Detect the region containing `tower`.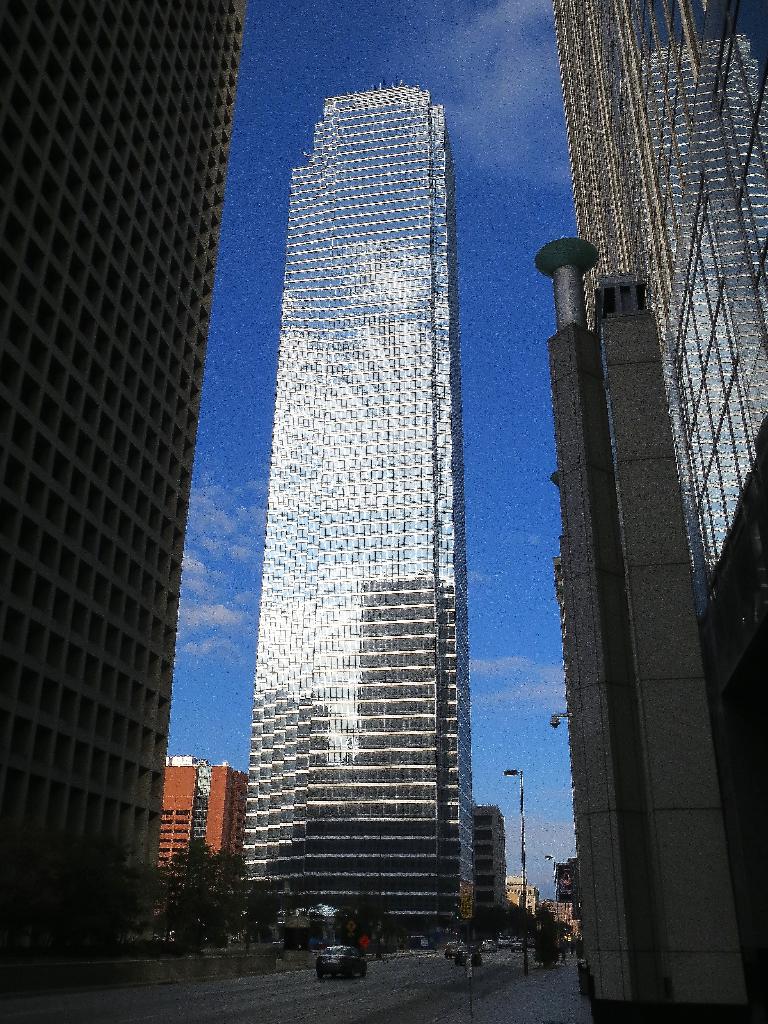
locate(0, 1, 243, 982).
